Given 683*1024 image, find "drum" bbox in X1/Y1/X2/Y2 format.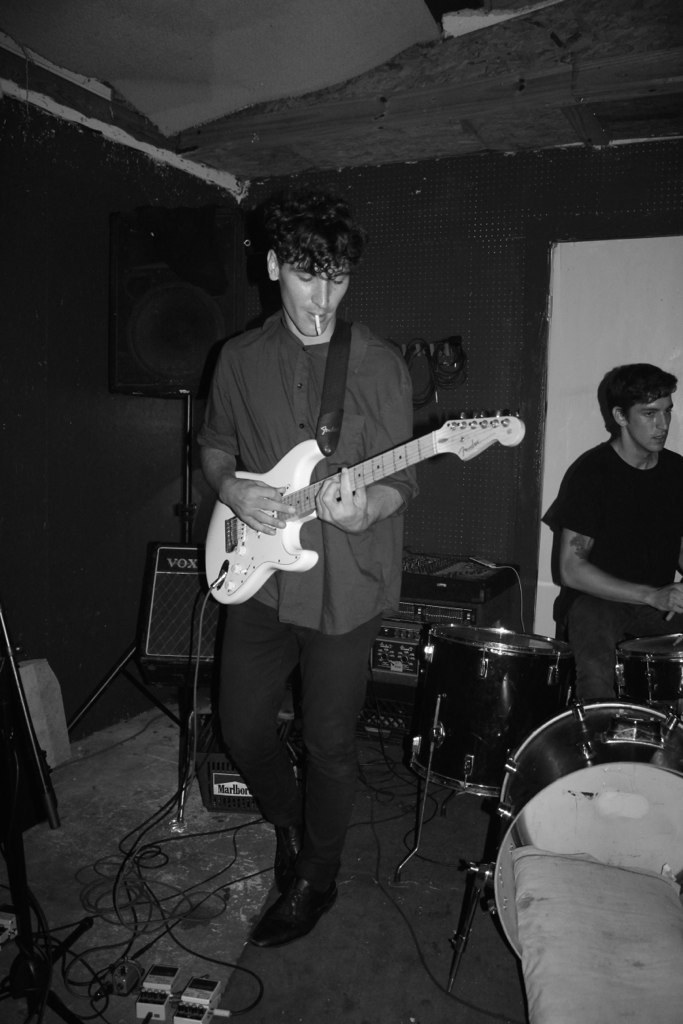
615/628/682/712.
